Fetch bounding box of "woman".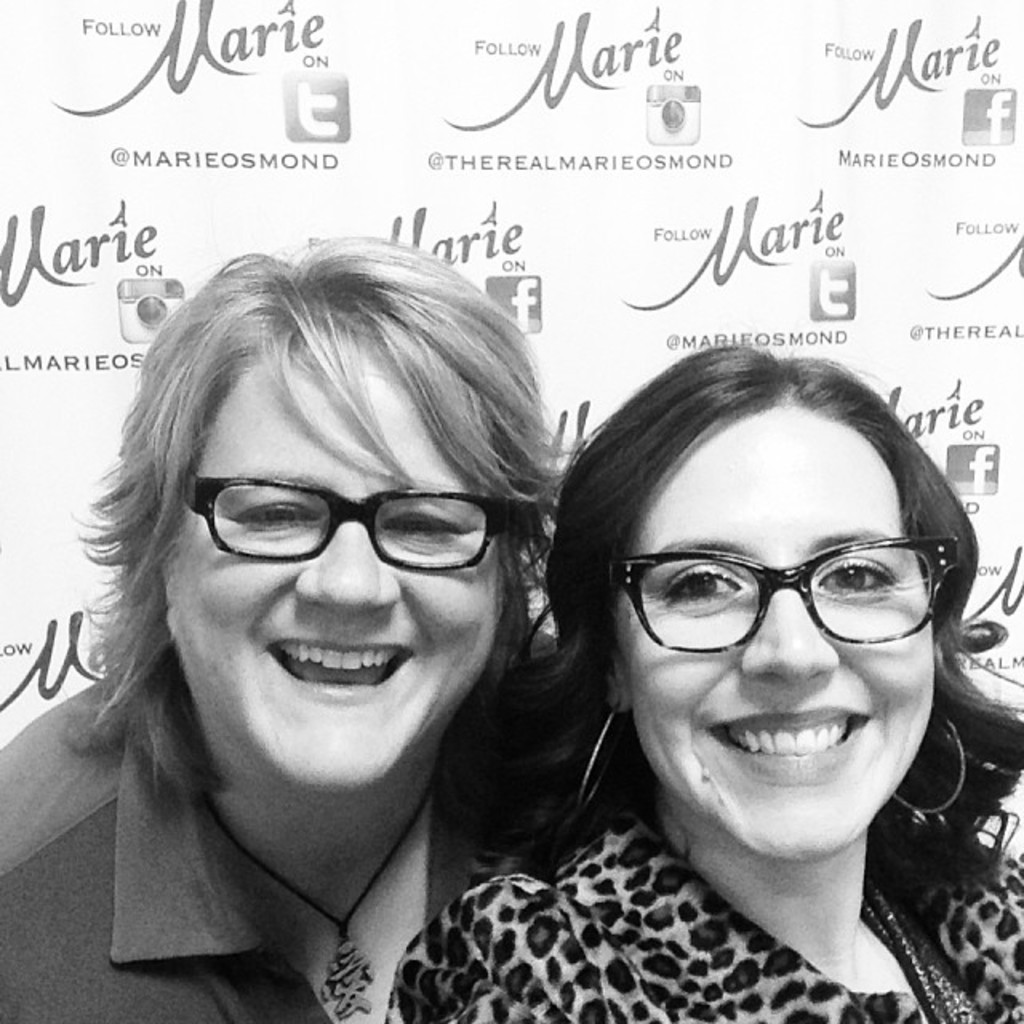
Bbox: select_region(0, 235, 602, 1022).
